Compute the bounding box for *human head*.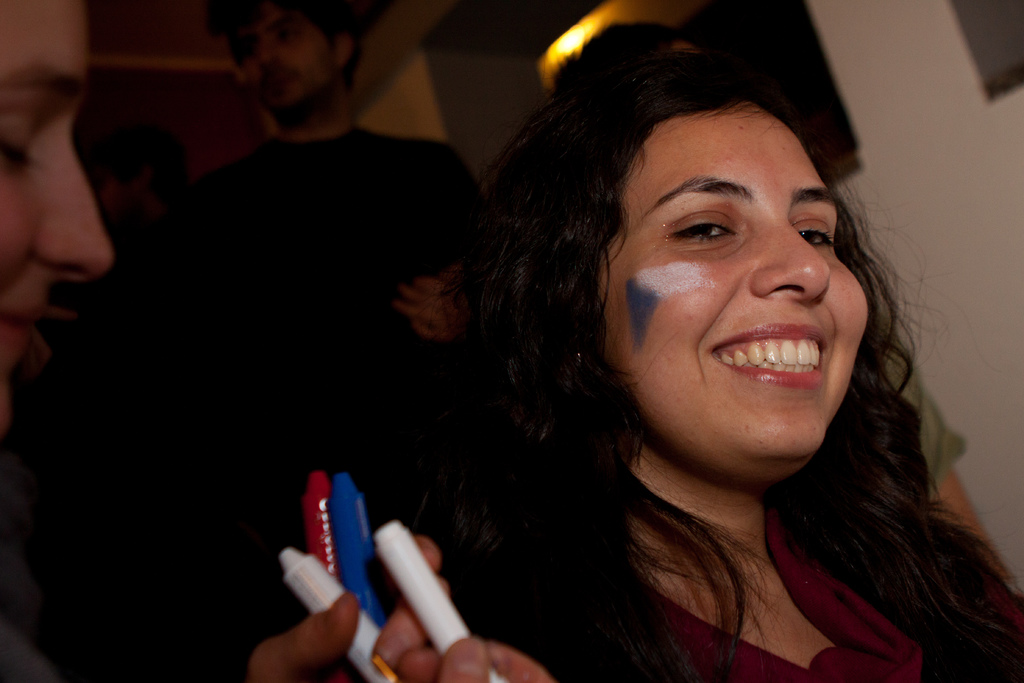
box=[1, 0, 126, 444].
